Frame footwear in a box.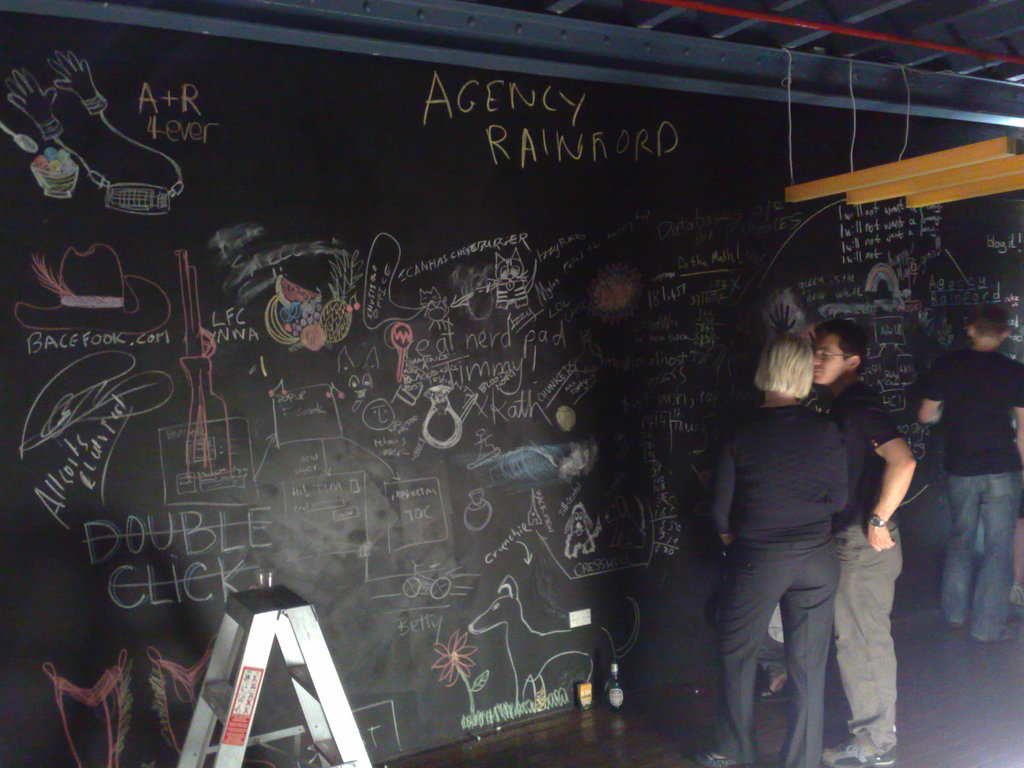
select_region(685, 742, 741, 767).
